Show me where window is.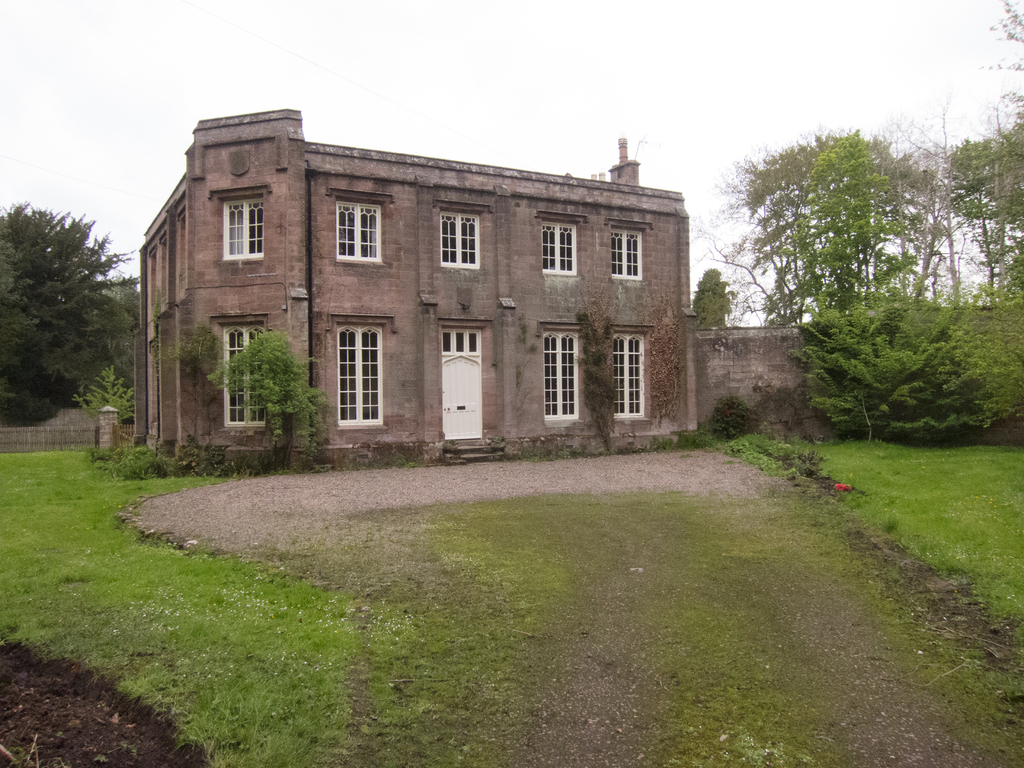
window is at crop(223, 195, 267, 262).
